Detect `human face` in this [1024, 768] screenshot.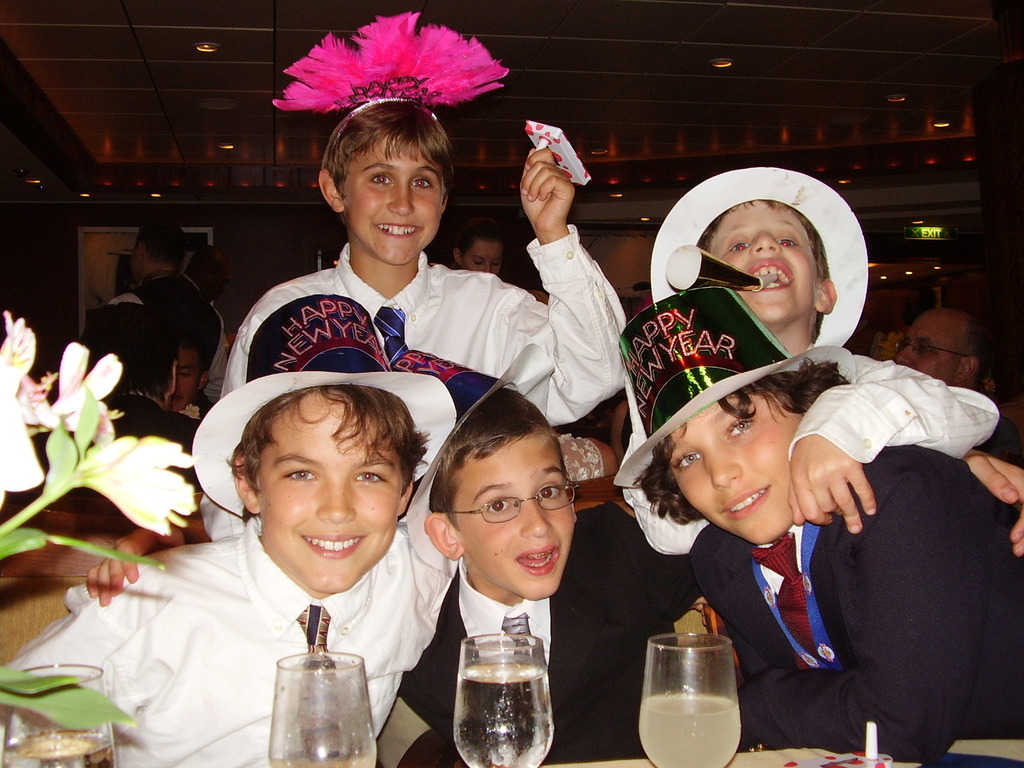
Detection: (464, 241, 501, 273).
